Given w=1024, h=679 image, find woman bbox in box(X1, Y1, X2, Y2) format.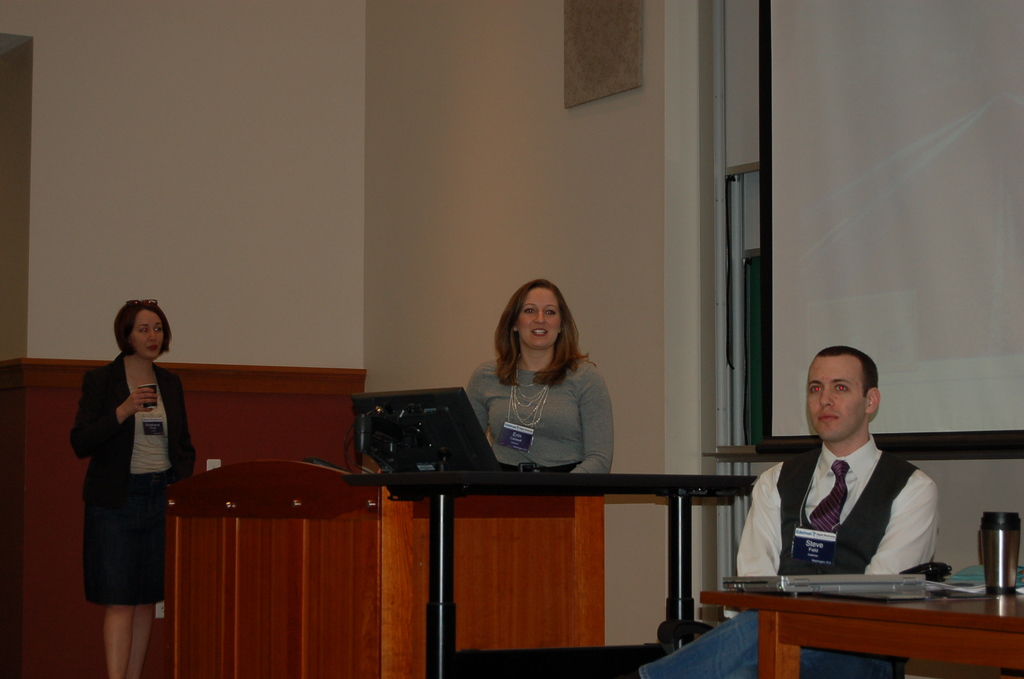
box(69, 313, 198, 678).
